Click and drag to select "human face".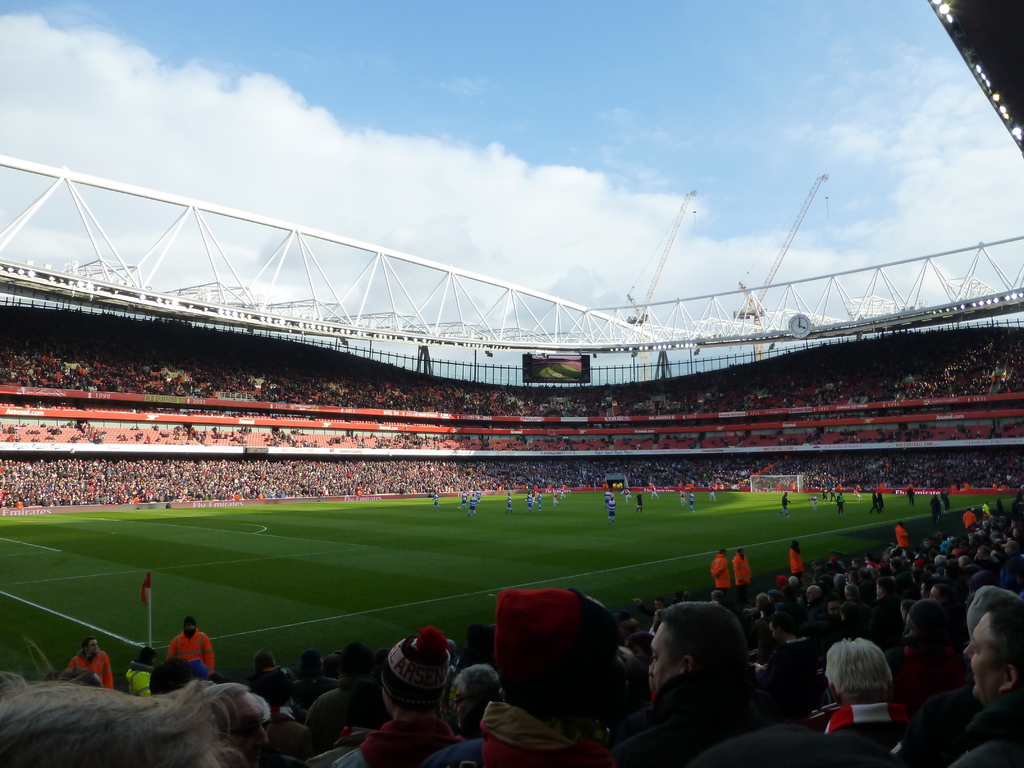
Selection: x1=964, y1=616, x2=996, y2=696.
